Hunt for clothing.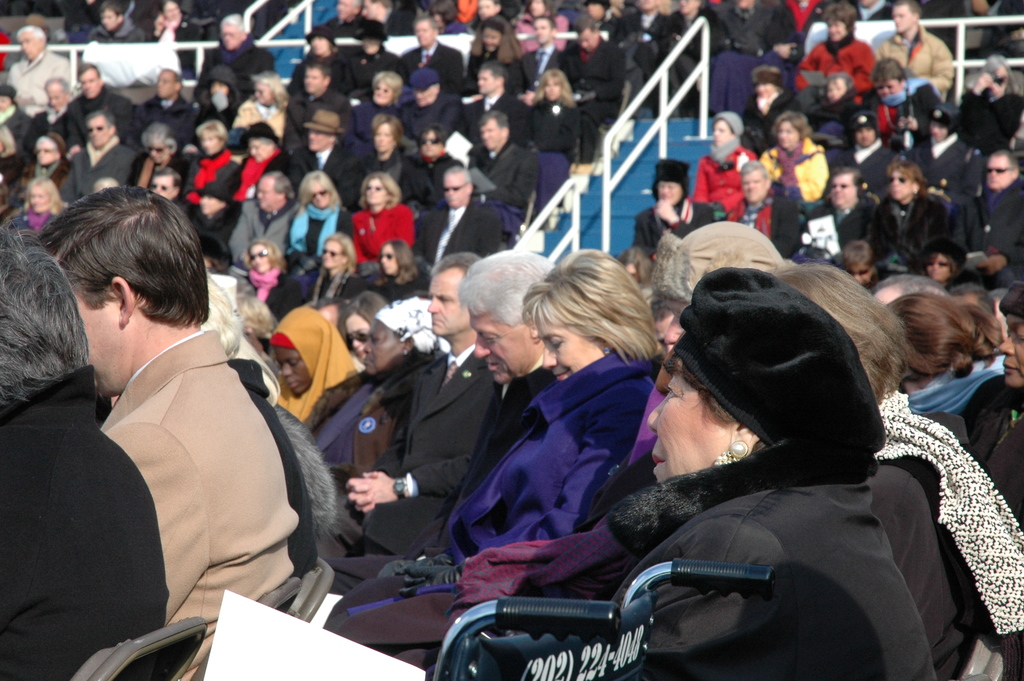
Hunted down at 415/192/499/259.
